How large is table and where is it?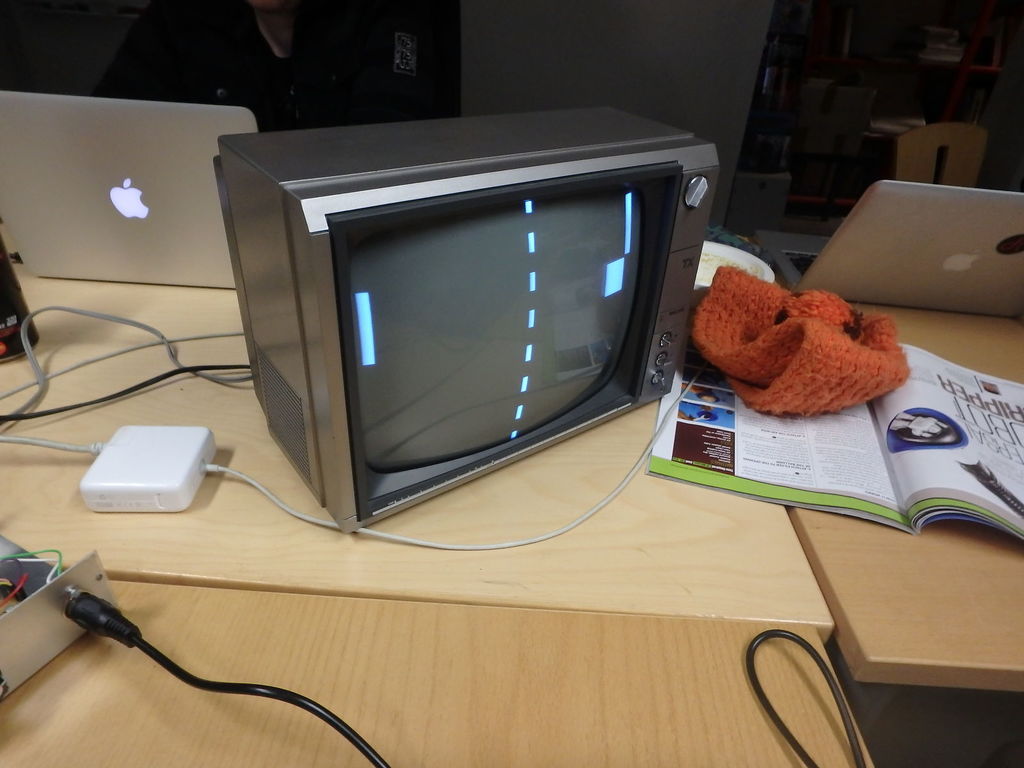
Bounding box: bbox(0, 579, 872, 767).
